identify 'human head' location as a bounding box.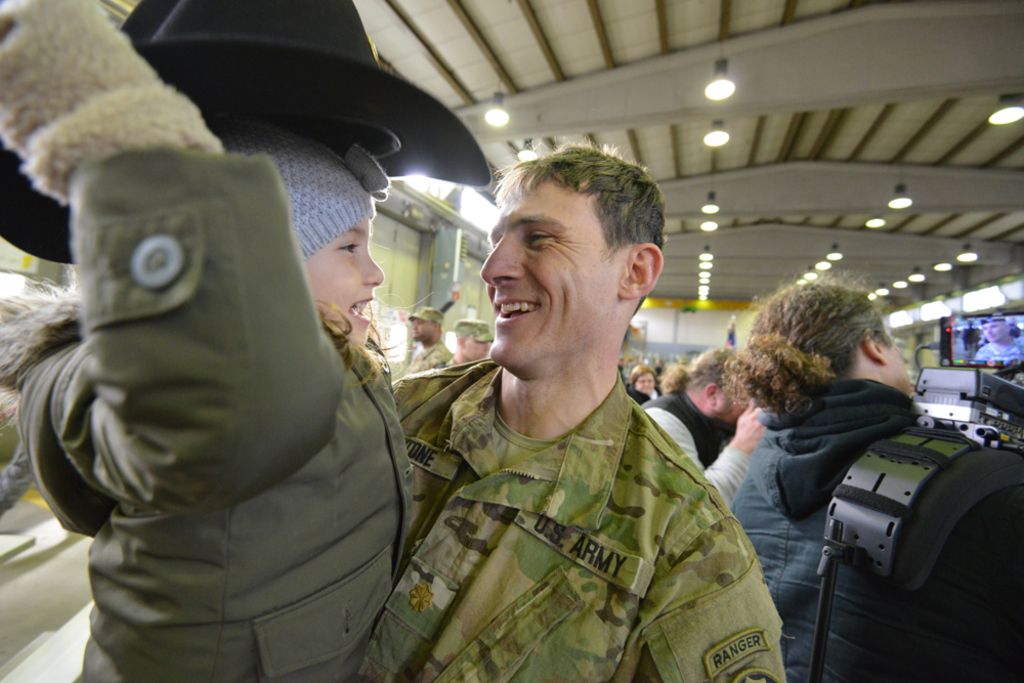
[left=748, top=285, right=909, bottom=394].
